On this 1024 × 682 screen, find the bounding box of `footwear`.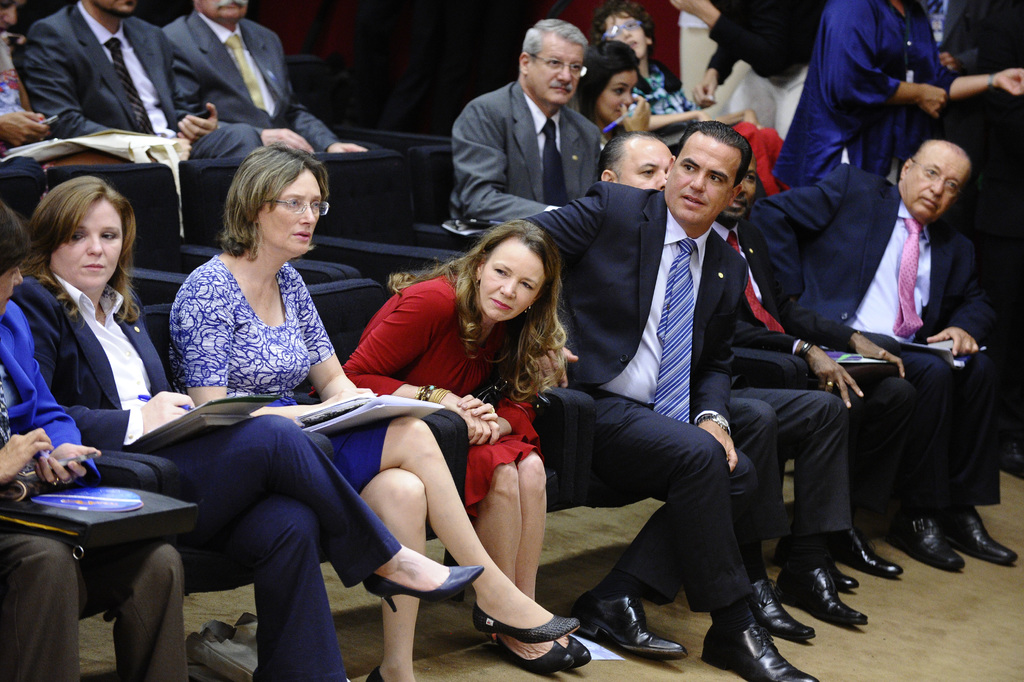
Bounding box: rect(769, 556, 860, 588).
